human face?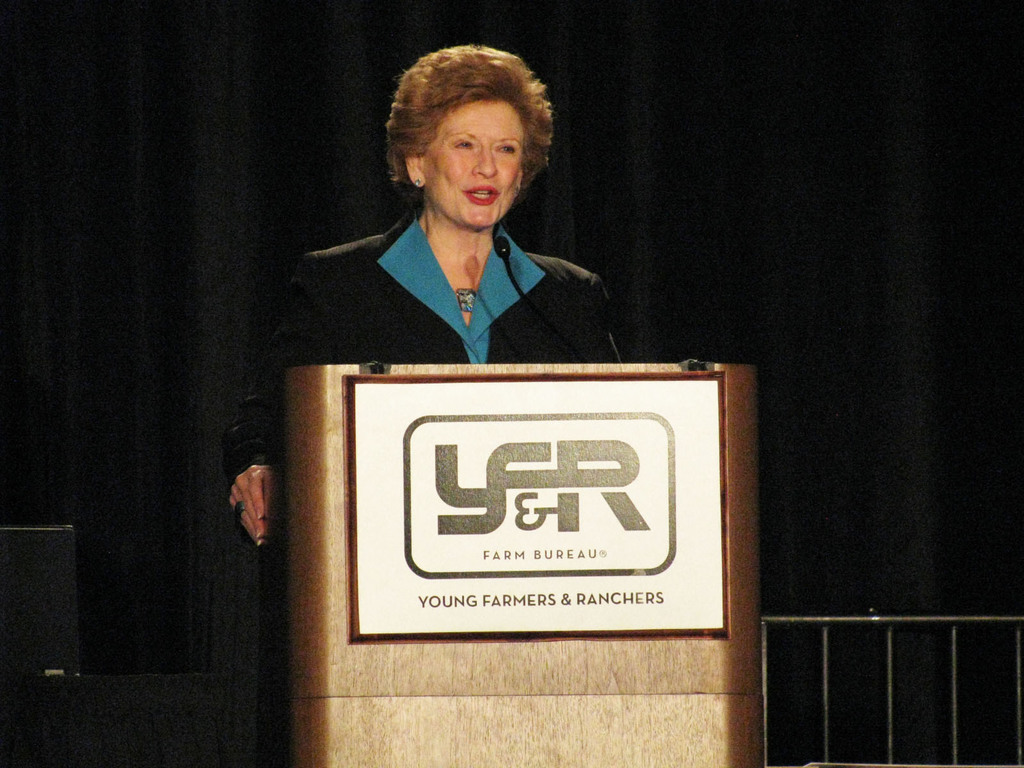
[423,99,527,225]
